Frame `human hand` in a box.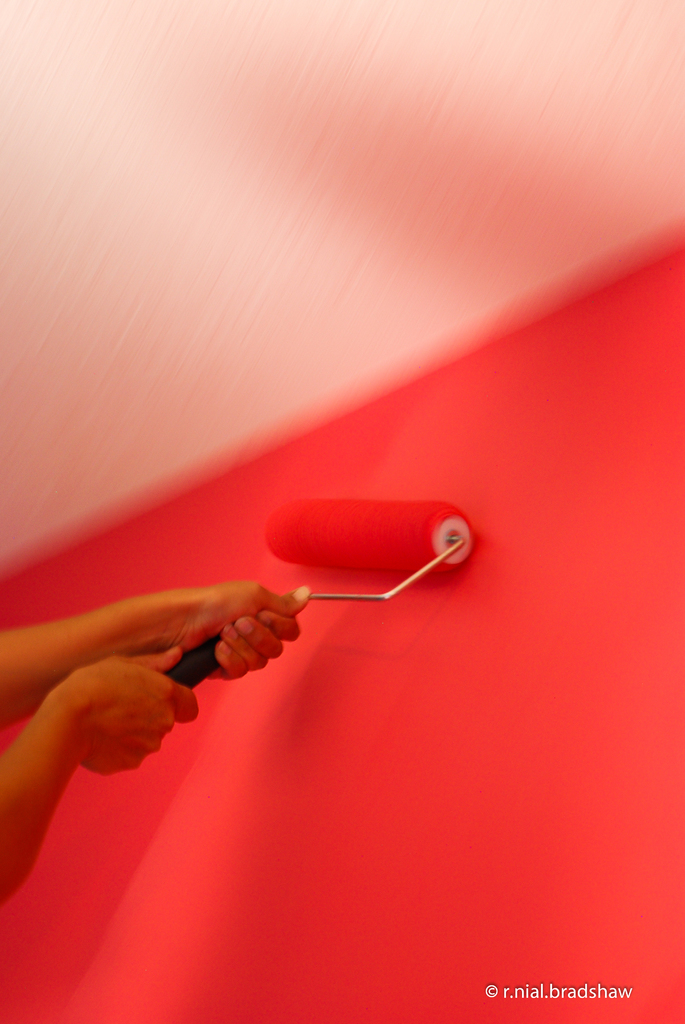
l=28, t=624, r=189, b=812.
